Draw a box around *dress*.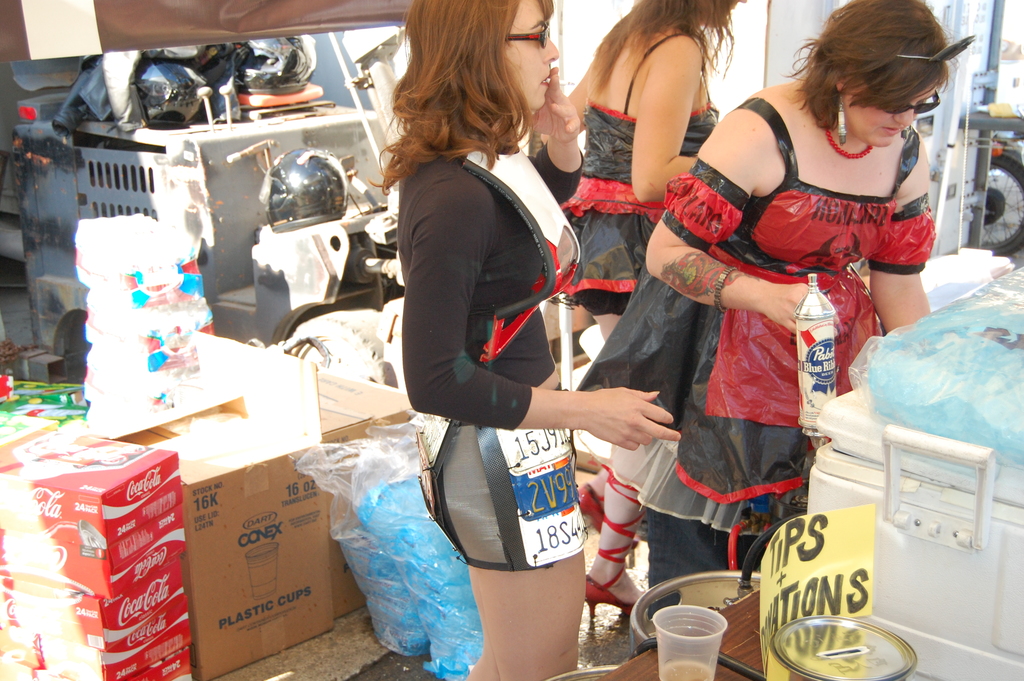
pyautogui.locateOnScreen(579, 95, 936, 535).
